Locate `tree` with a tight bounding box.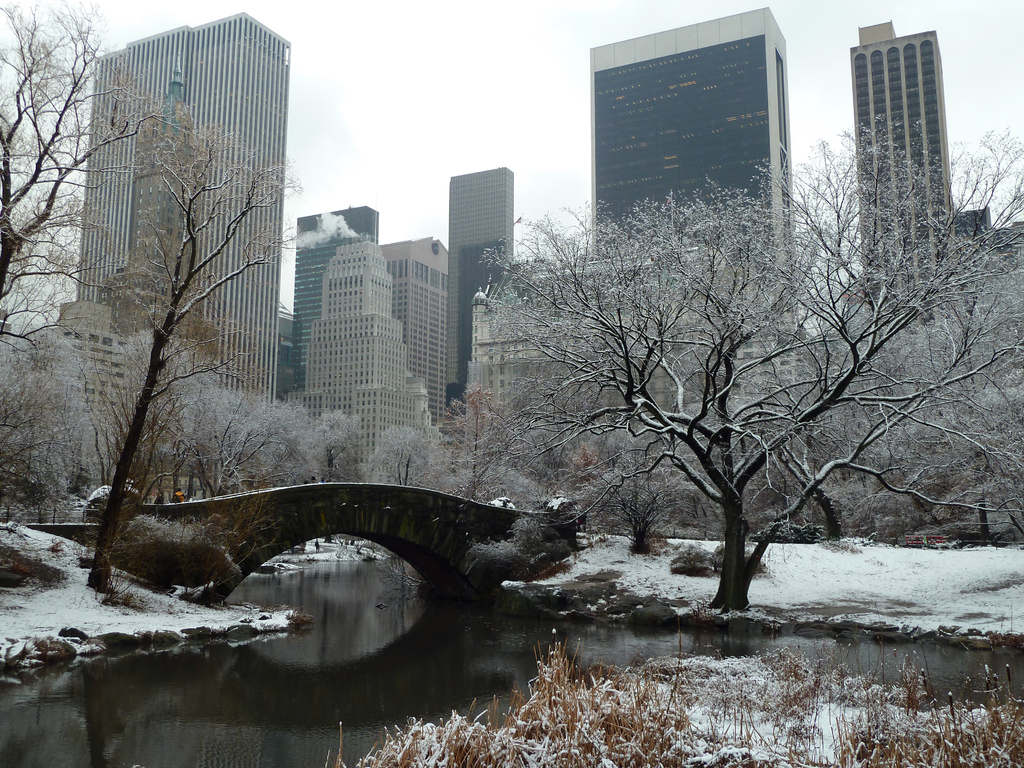
crop(492, 111, 1023, 620).
